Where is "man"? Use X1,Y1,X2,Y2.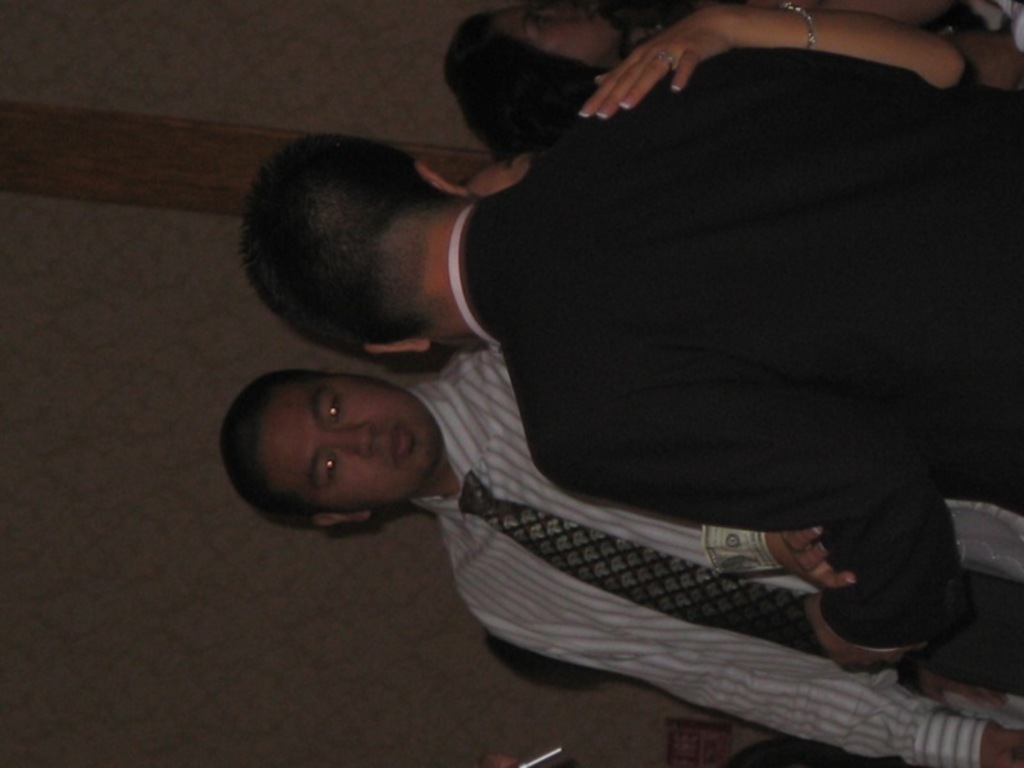
227,343,1023,767.
